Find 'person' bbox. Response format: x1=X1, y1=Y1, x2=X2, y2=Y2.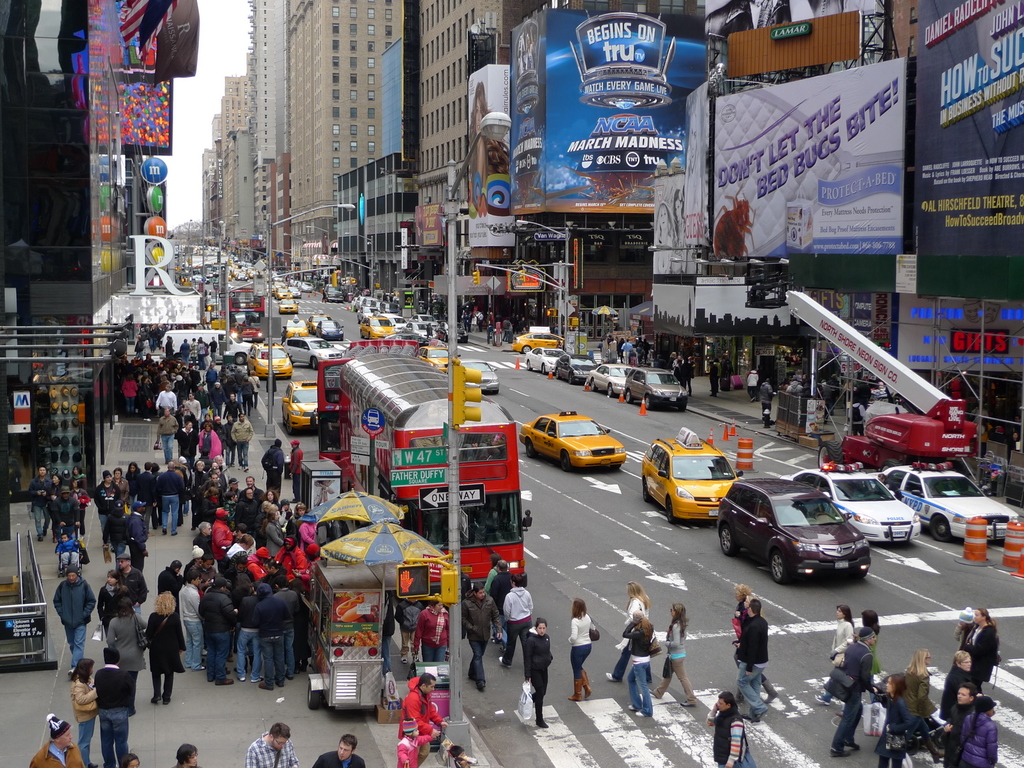
x1=705, y1=689, x2=748, y2=767.
